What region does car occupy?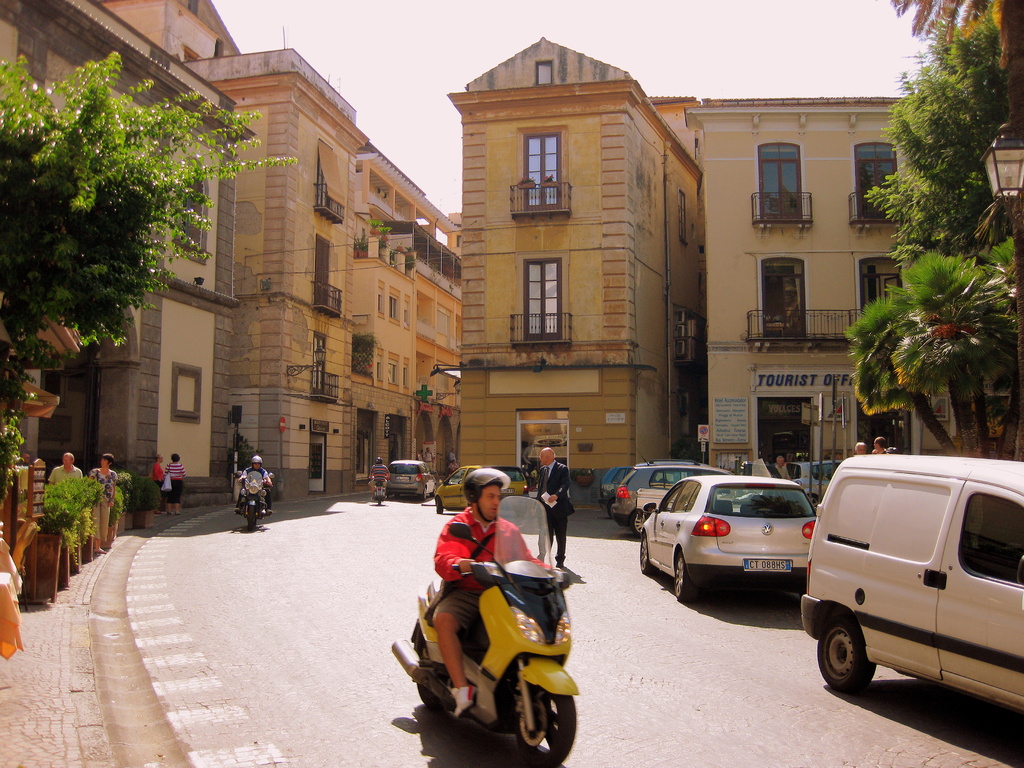
(left=432, top=465, right=526, bottom=512).
